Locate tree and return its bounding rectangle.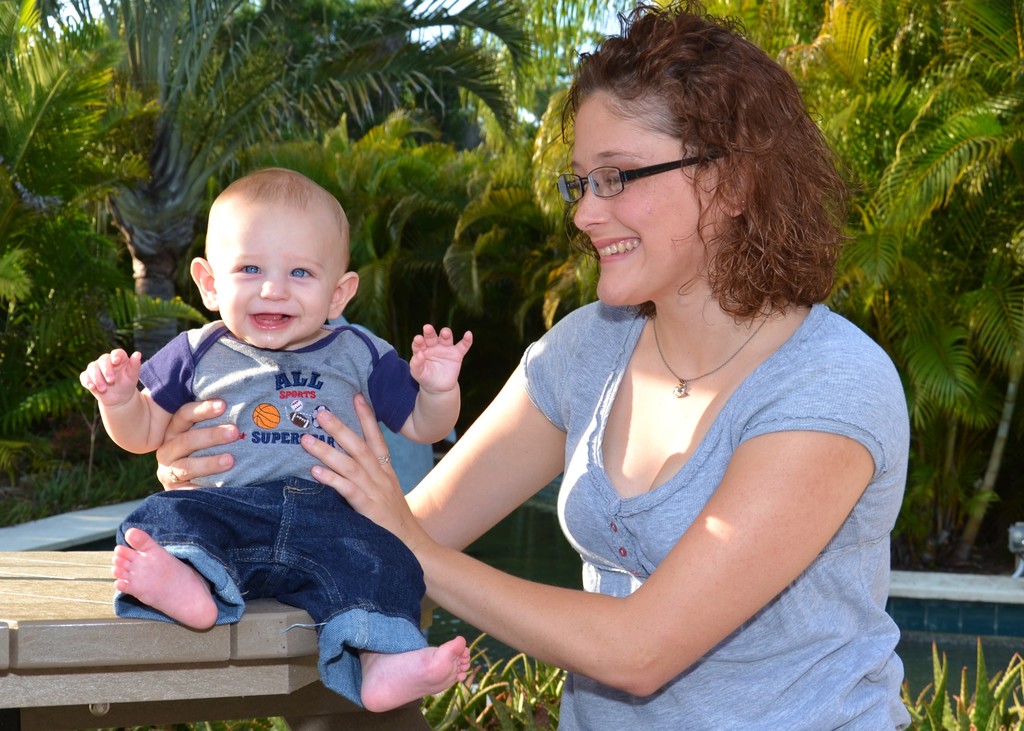
bbox=(249, 97, 604, 358).
